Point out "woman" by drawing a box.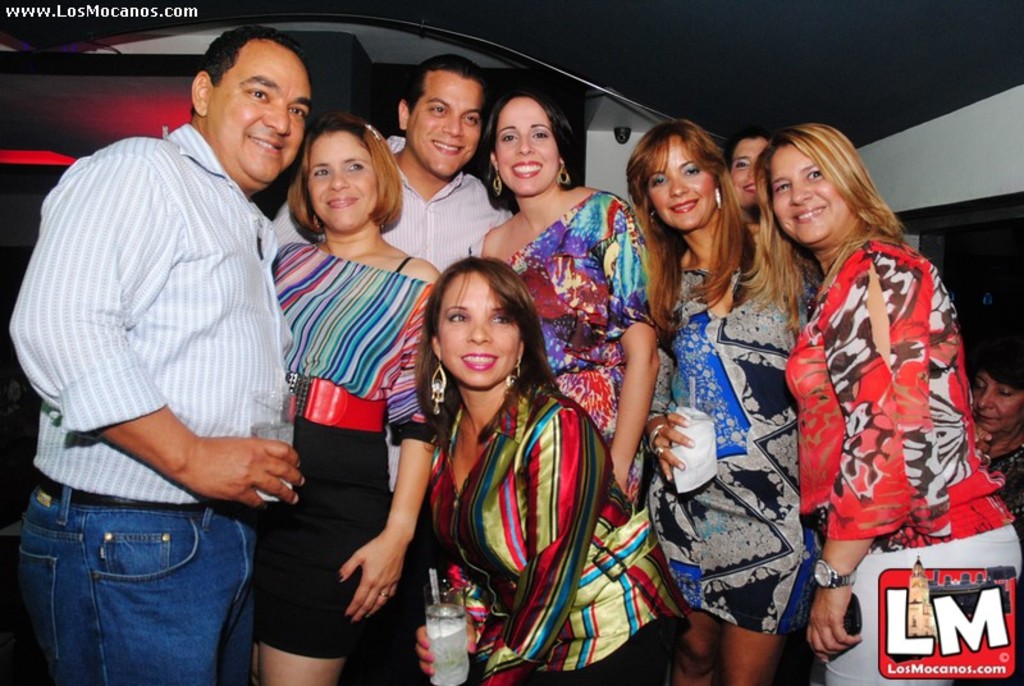
select_region(722, 133, 776, 234).
